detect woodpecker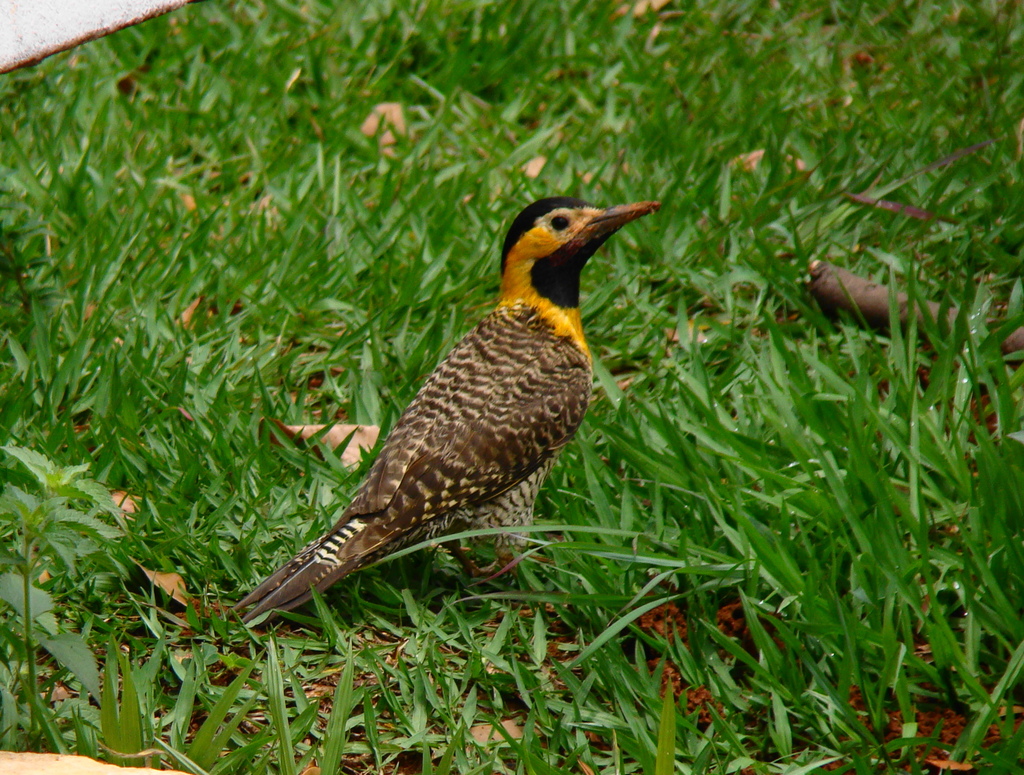
(x1=195, y1=197, x2=654, y2=632)
